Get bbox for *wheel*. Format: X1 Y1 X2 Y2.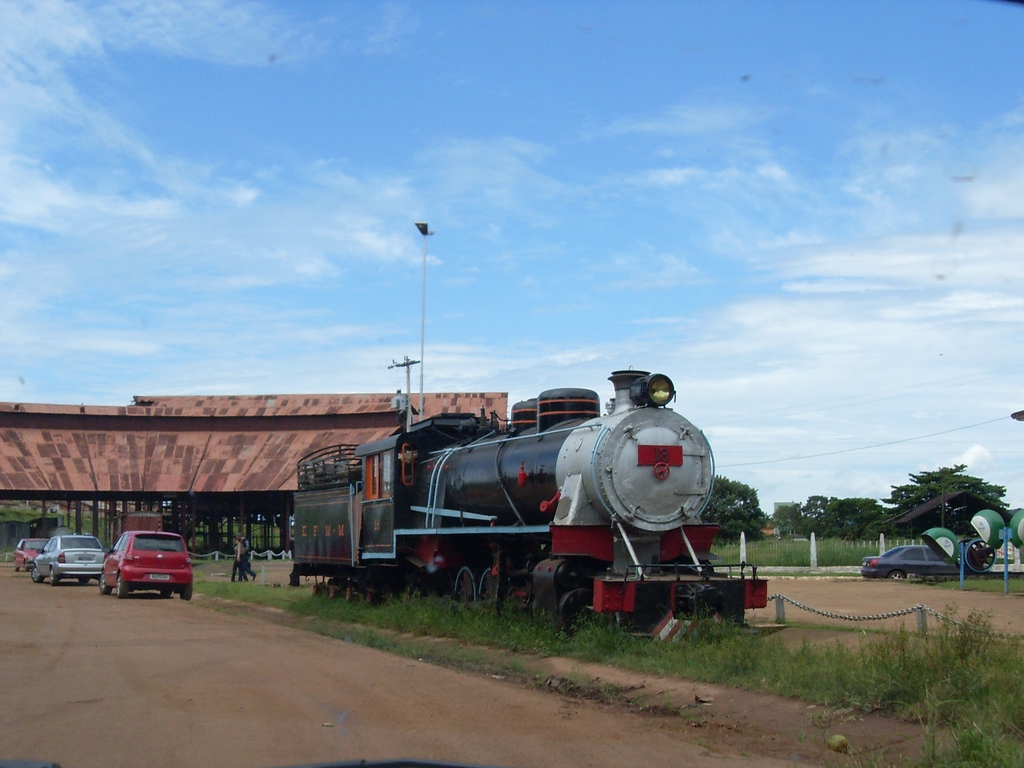
160 588 173 597.
